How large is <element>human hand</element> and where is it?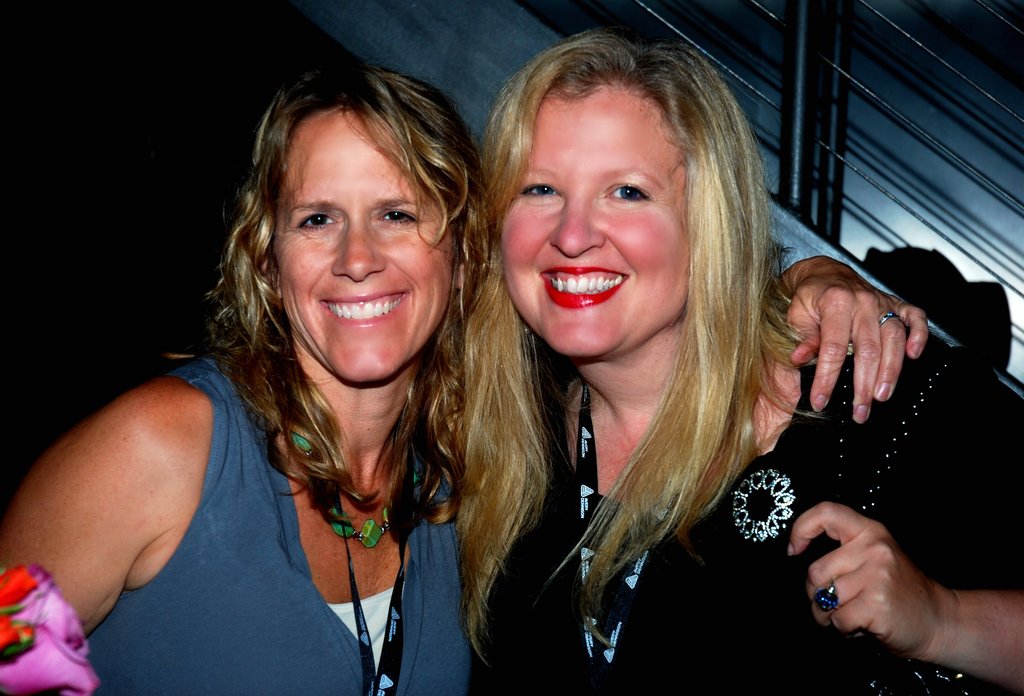
Bounding box: region(771, 527, 1001, 666).
